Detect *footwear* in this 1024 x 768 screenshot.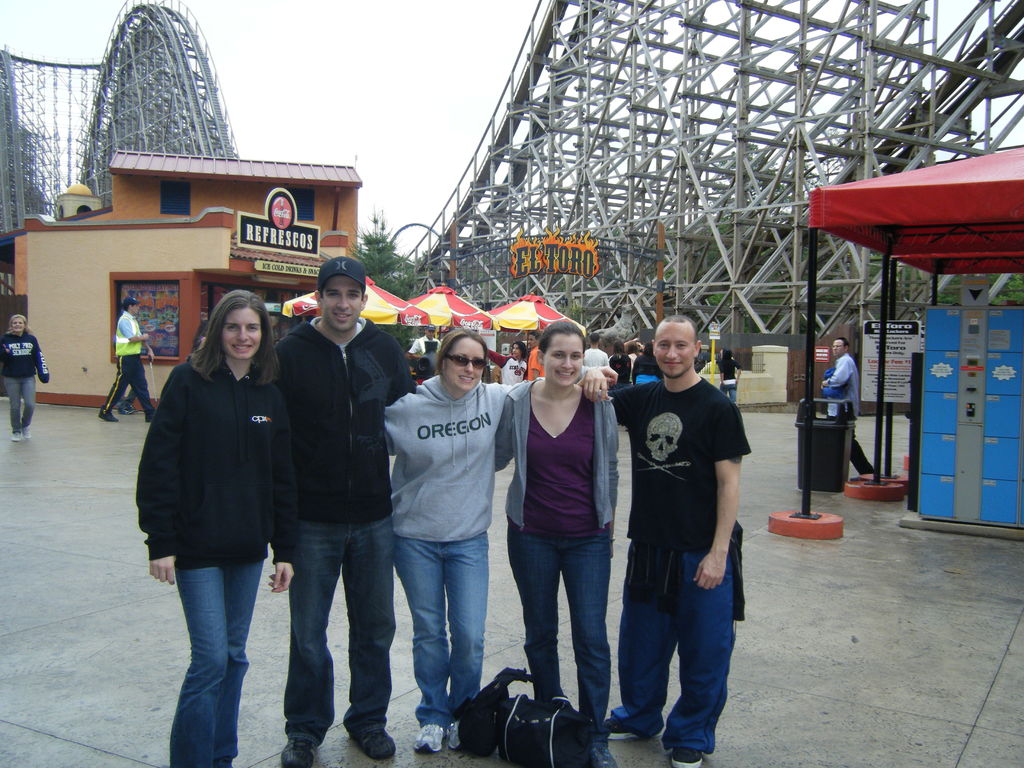
Detection: x1=118, y1=403, x2=138, y2=414.
